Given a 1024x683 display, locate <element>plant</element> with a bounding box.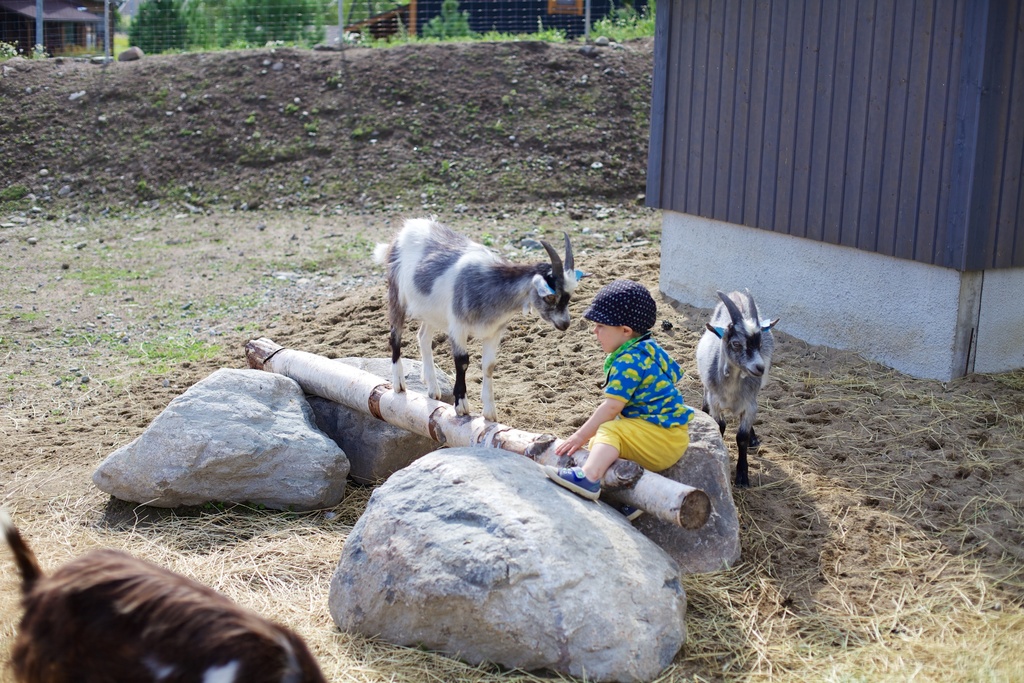
Located: [127, 173, 159, 201].
